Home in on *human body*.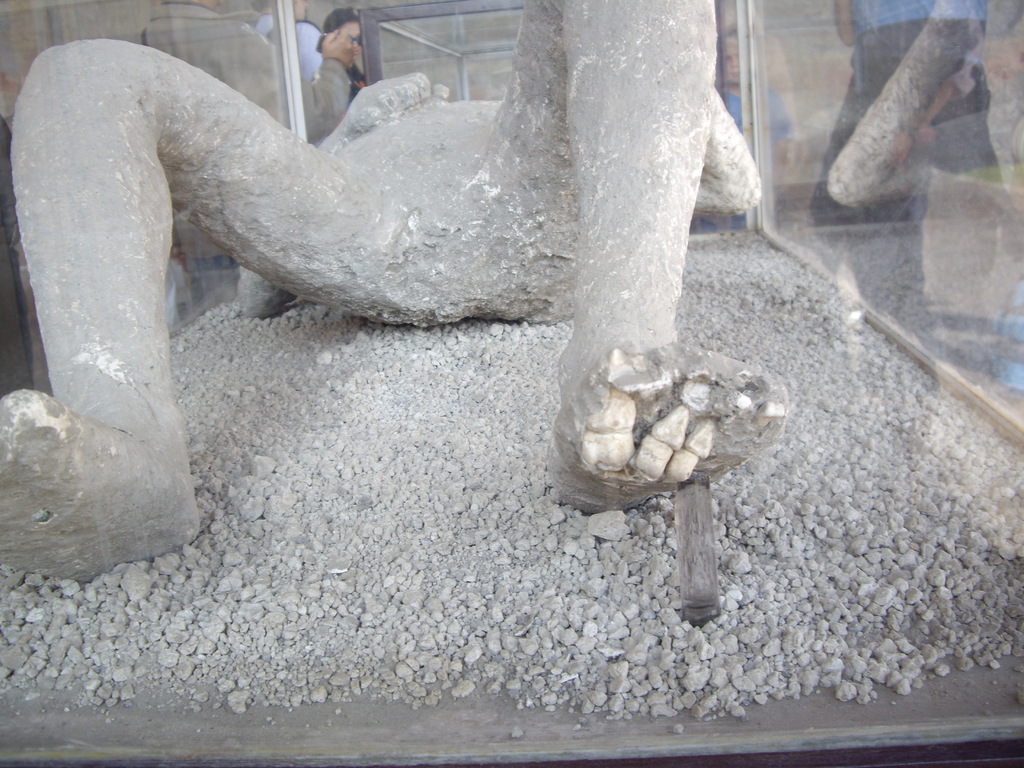
Homed in at [left=0, top=0, right=761, bottom=584].
